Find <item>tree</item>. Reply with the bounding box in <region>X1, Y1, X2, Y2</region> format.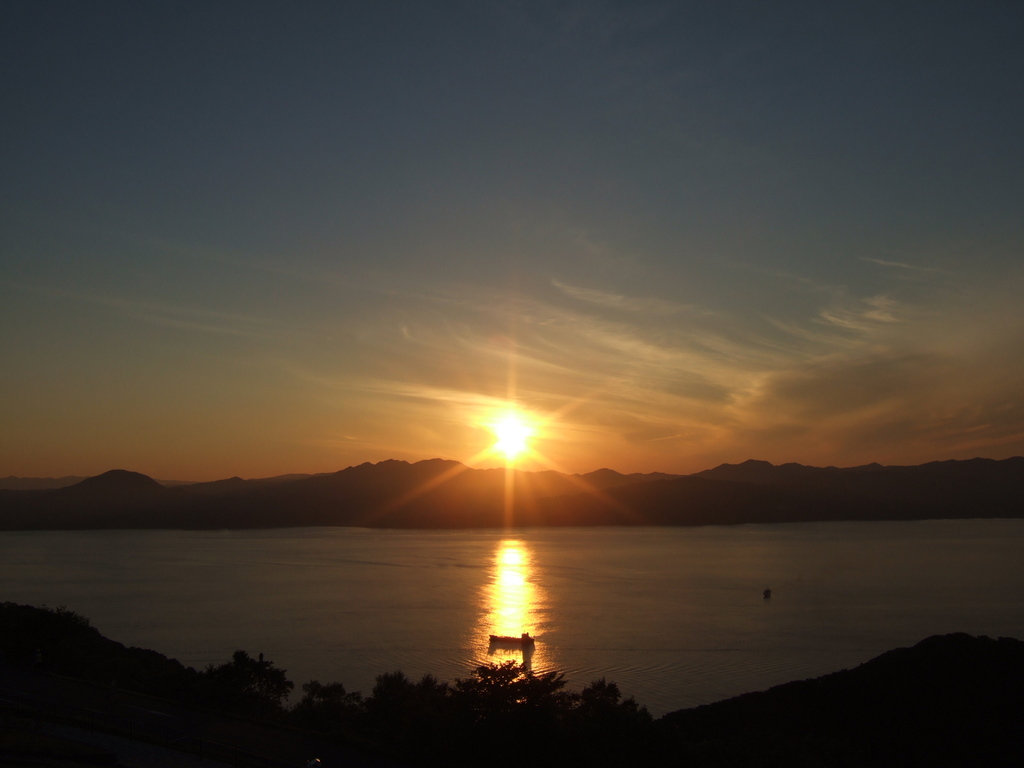
<region>196, 648, 296, 767</region>.
